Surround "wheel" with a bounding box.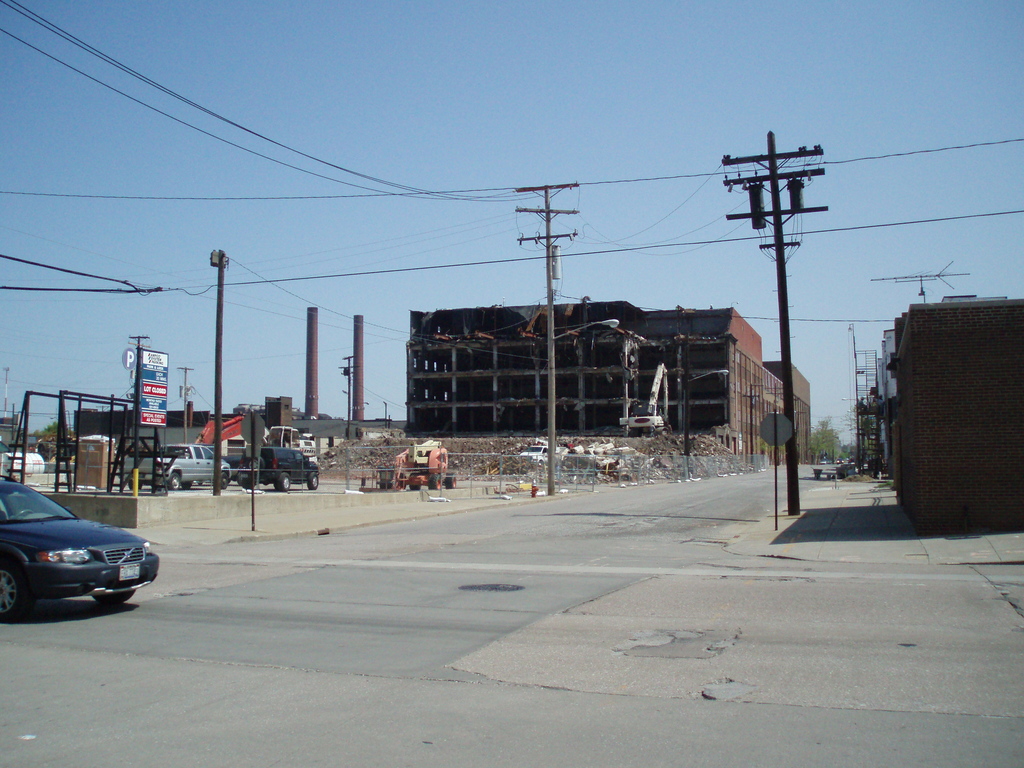
<box>221,472,228,488</box>.
